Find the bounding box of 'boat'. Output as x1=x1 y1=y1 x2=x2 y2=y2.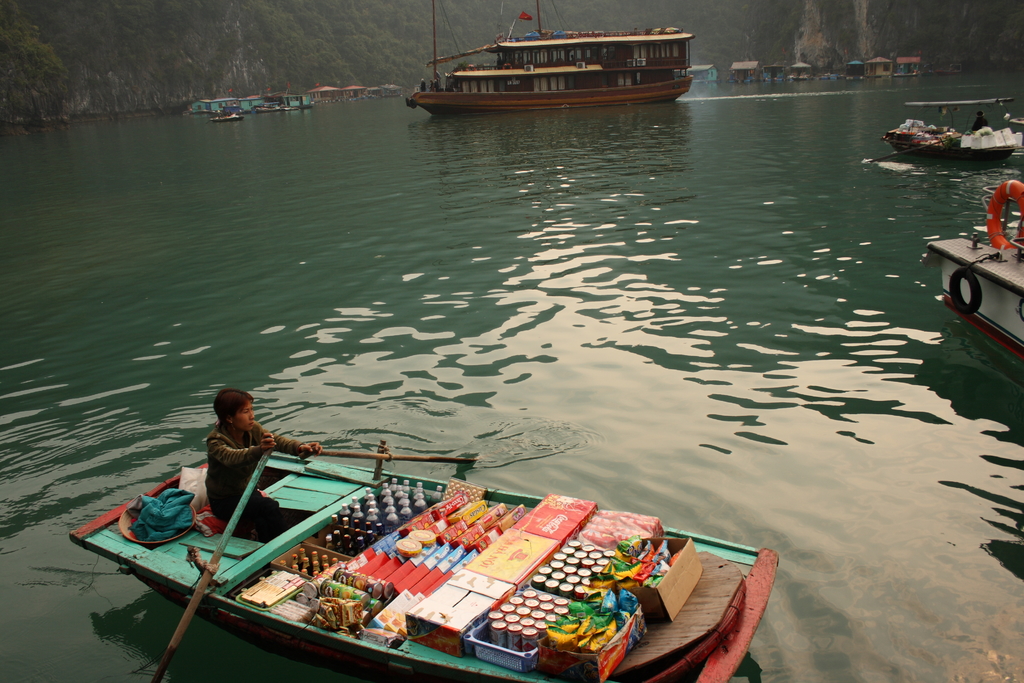
x1=67 y1=454 x2=783 y2=682.
